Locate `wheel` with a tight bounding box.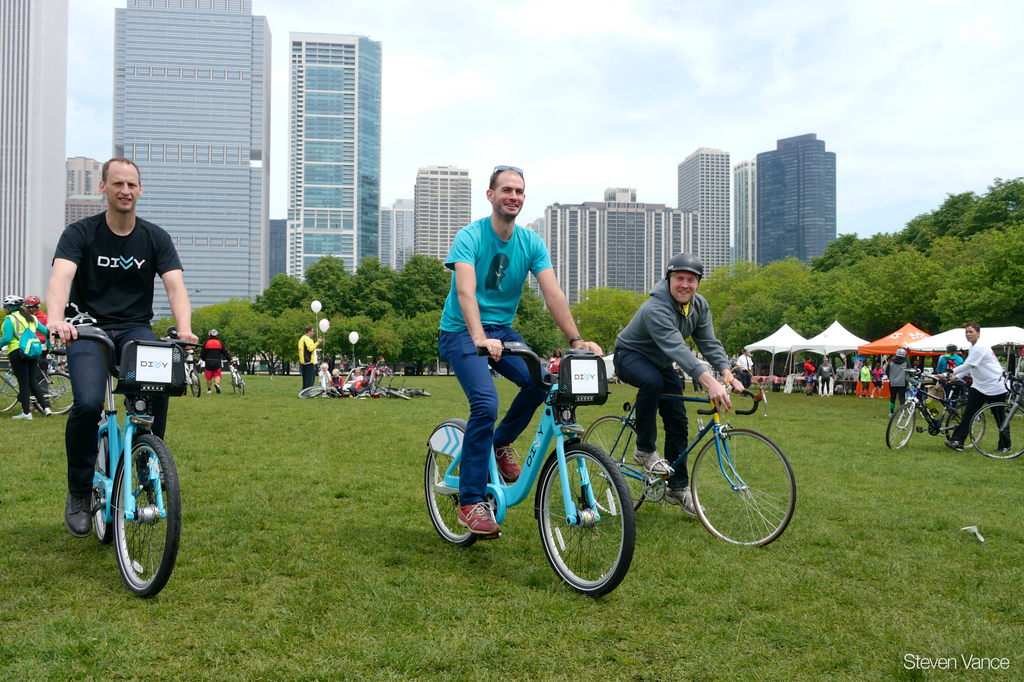
x1=230 y1=373 x2=236 y2=394.
